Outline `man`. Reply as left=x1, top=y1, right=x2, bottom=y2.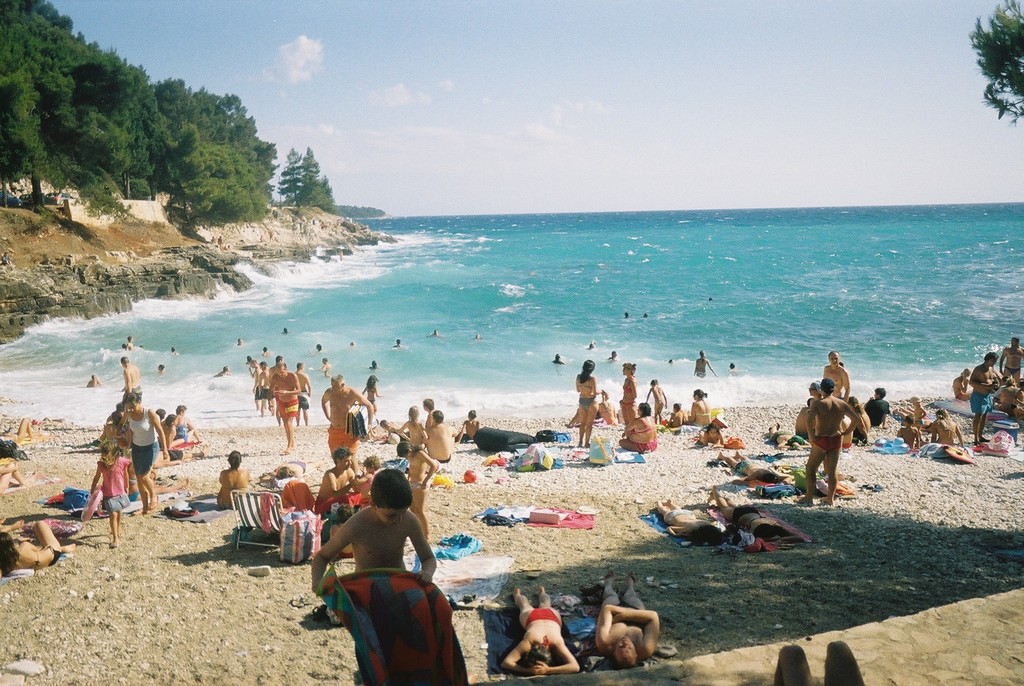
left=824, top=350, right=854, bottom=395.
